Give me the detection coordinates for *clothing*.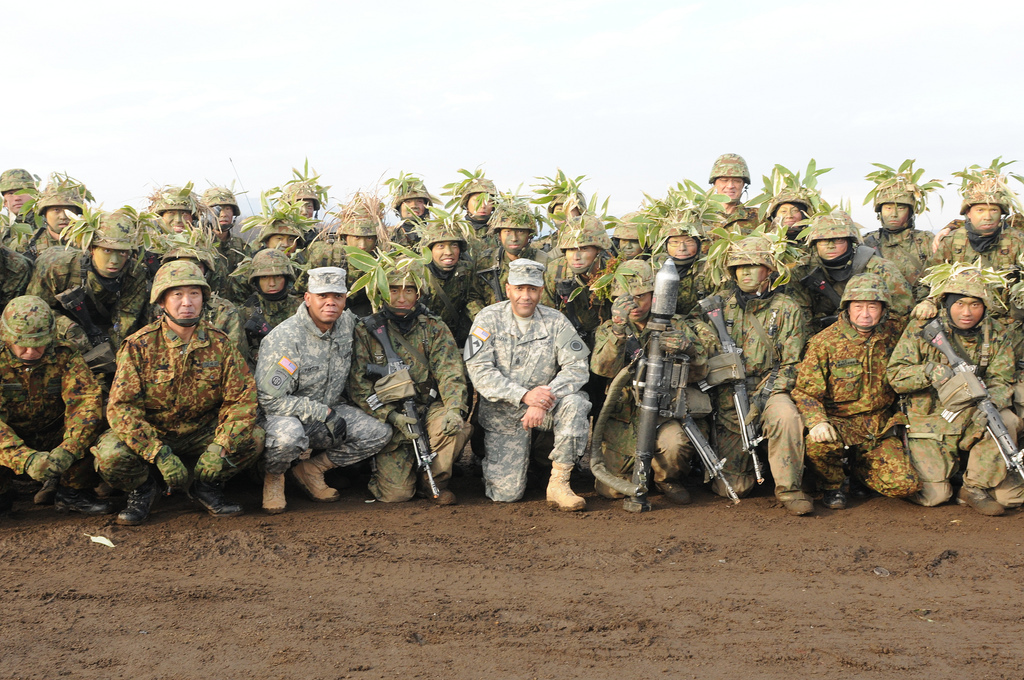
bbox=[453, 180, 499, 208].
